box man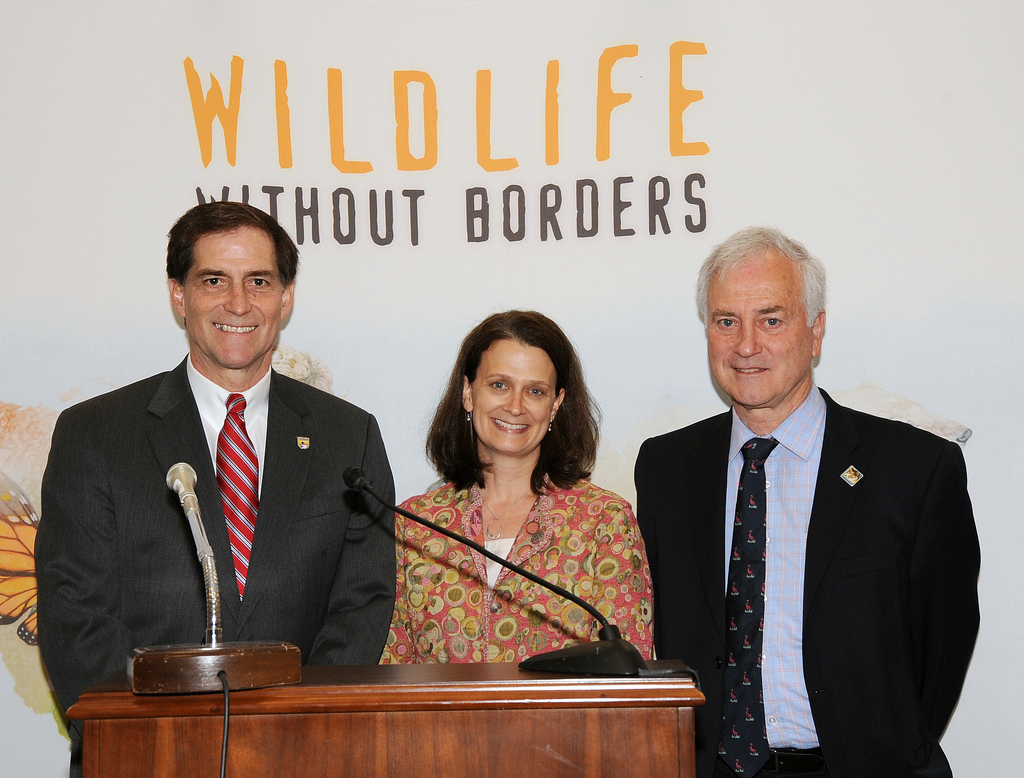
36/200/396/777
